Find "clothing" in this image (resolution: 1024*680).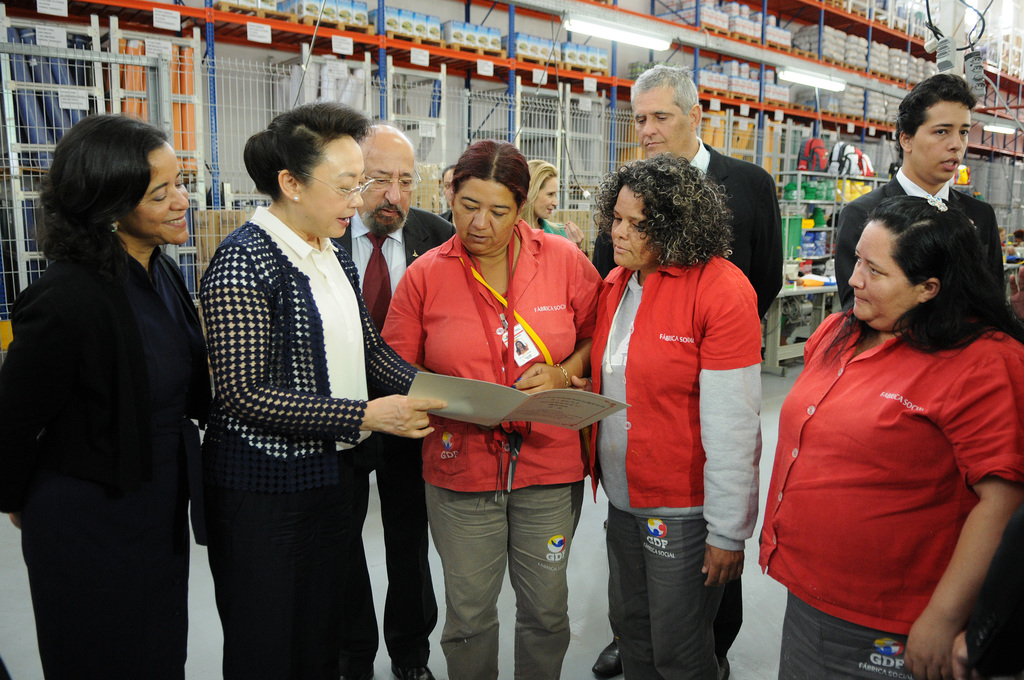
<box>336,216,458,679</box>.
